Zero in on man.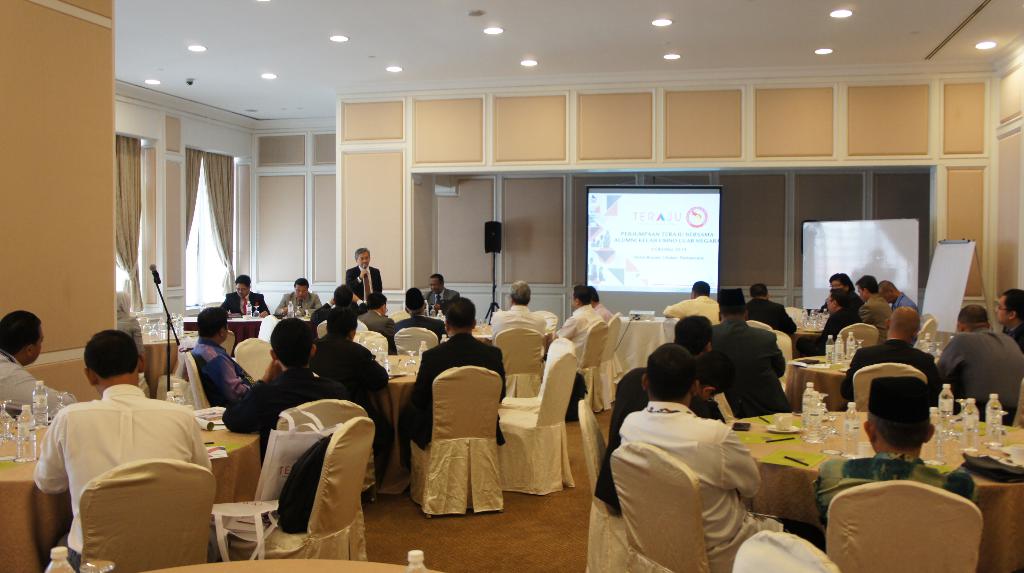
Zeroed in: BBox(995, 287, 1023, 347).
